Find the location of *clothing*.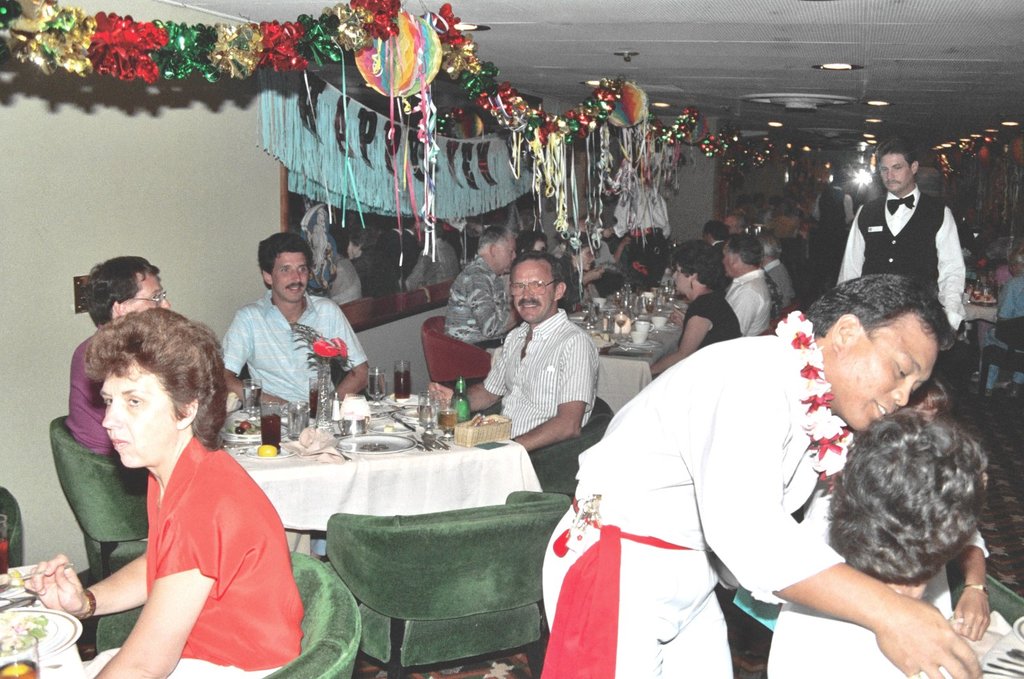
Location: (313, 258, 374, 299).
